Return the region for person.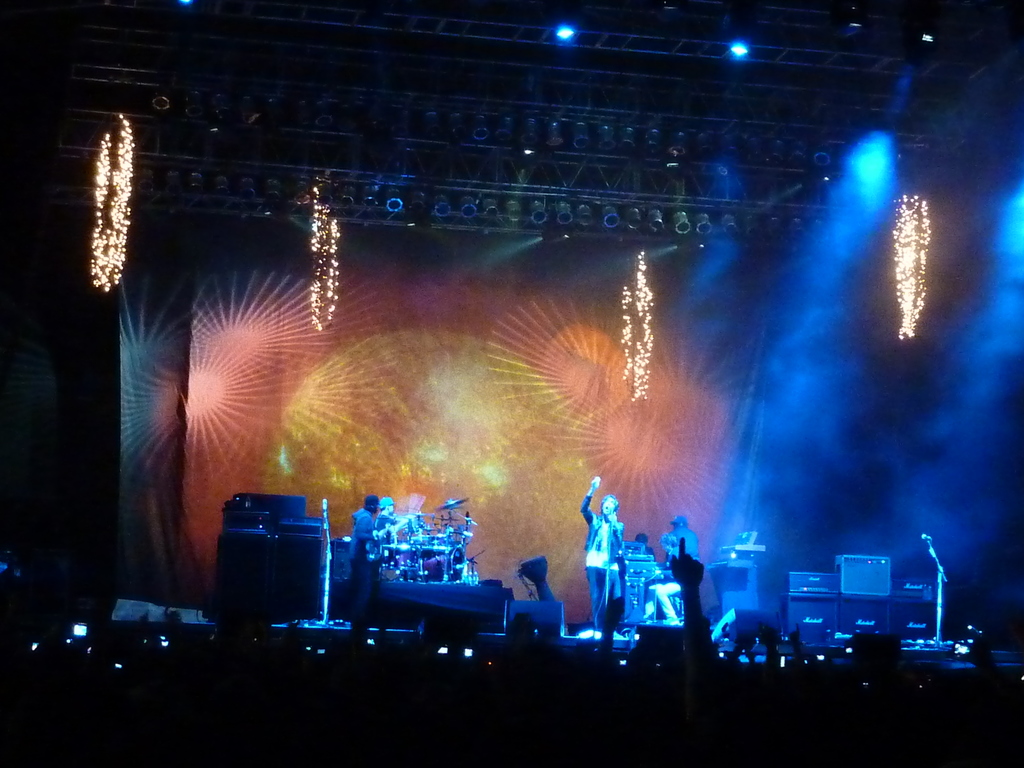
<region>351, 495, 374, 622</region>.
